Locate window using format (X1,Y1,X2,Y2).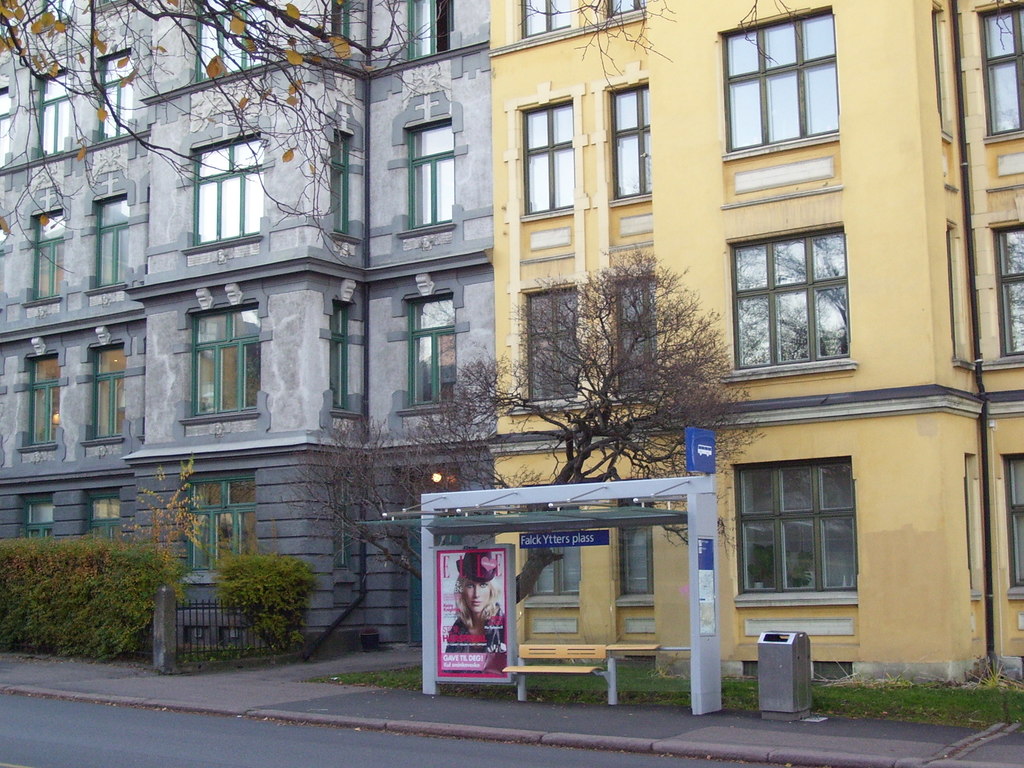
(602,0,644,19).
